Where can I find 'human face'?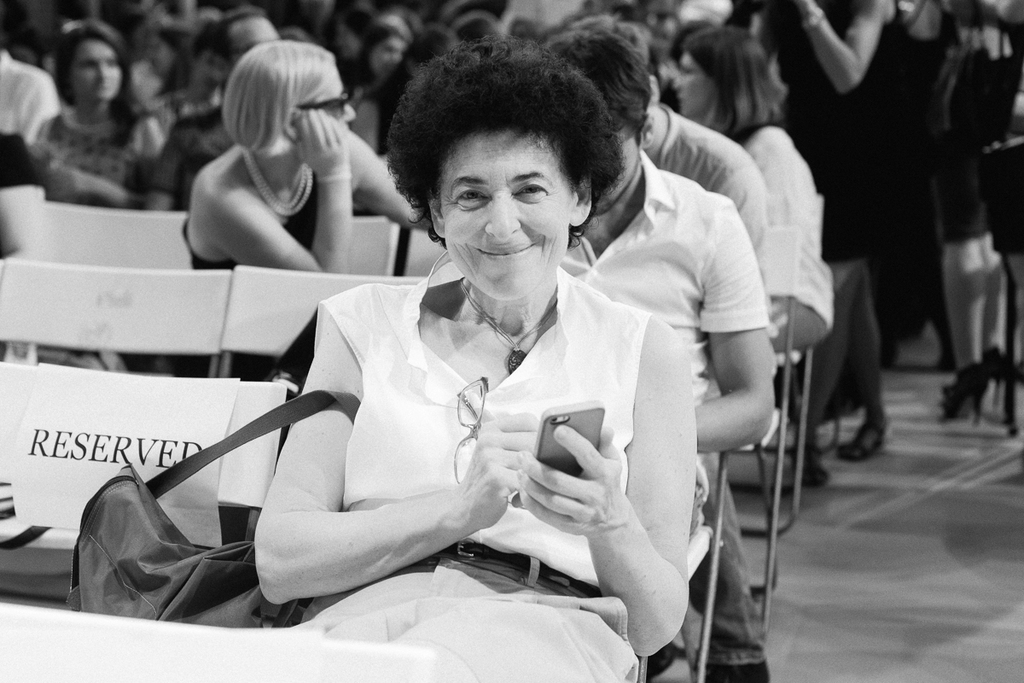
You can find it at box=[439, 128, 578, 302].
